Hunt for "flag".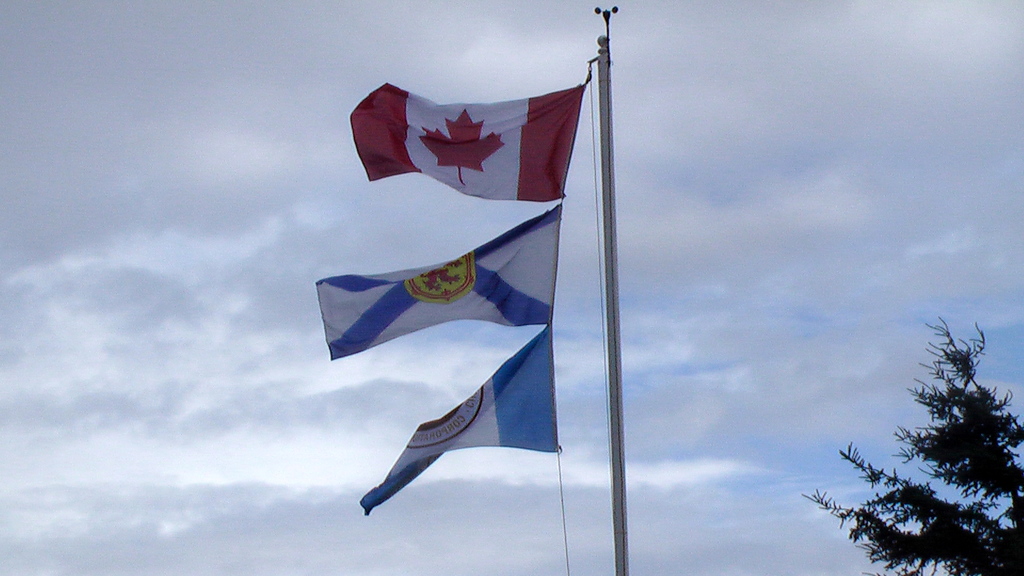
Hunted down at Rect(361, 314, 559, 519).
